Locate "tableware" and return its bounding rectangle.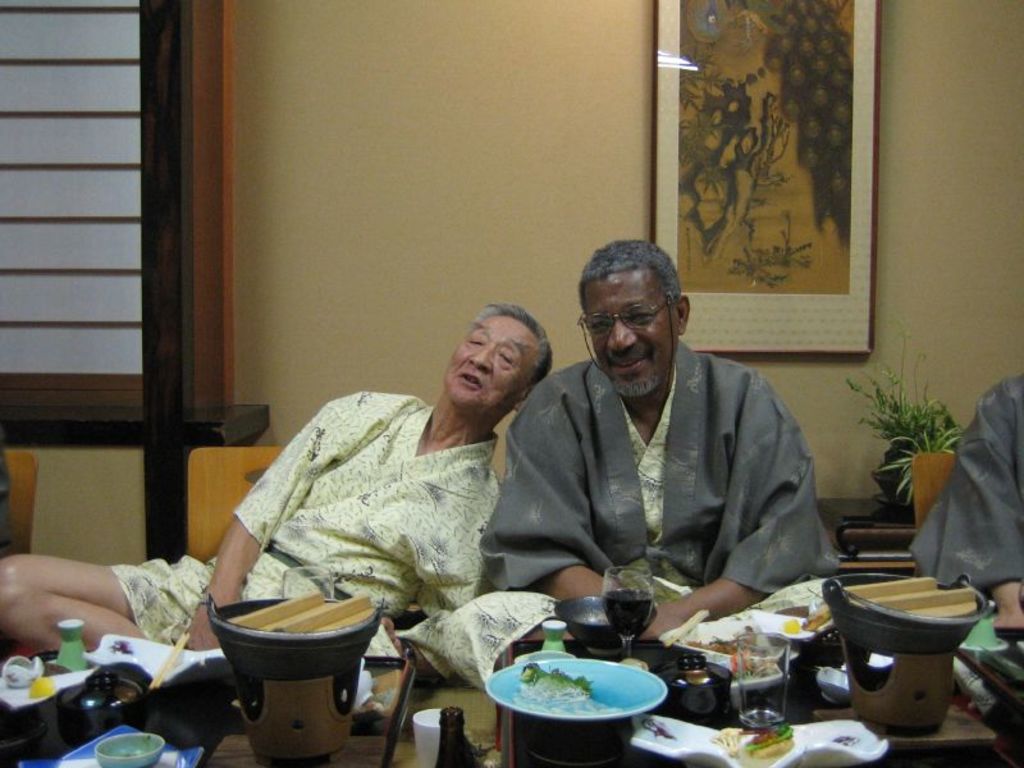
box(411, 708, 443, 767).
